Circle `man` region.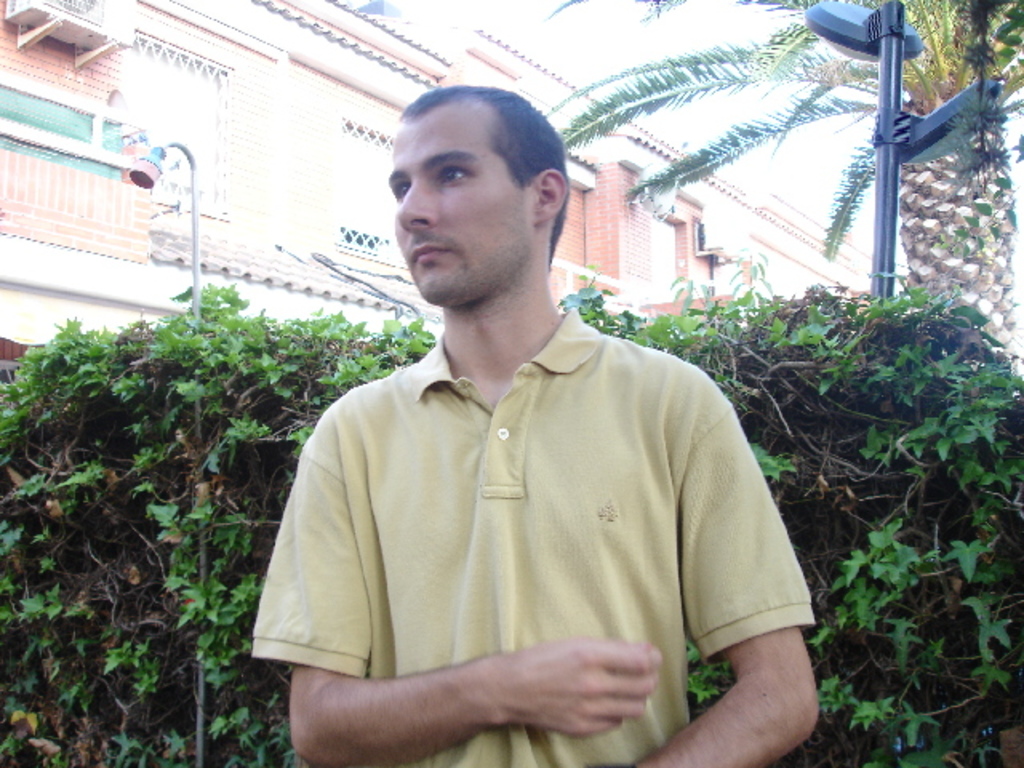
Region: crop(277, 107, 811, 752).
